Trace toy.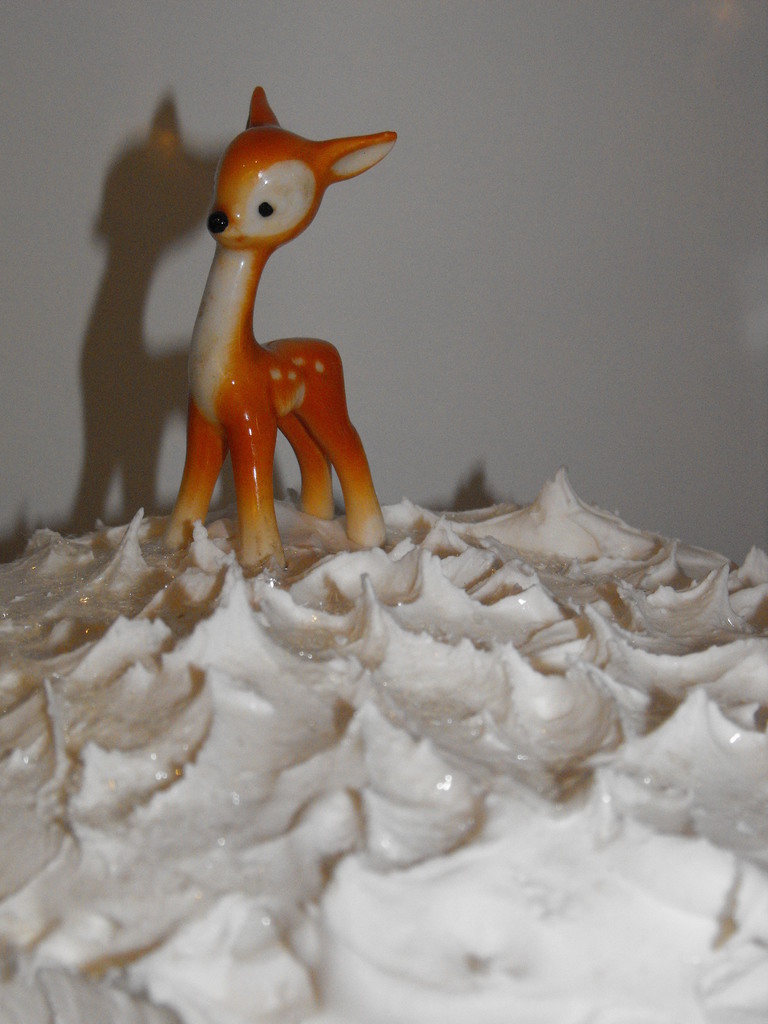
Traced to {"x1": 140, "y1": 99, "x2": 375, "y2": 608}.
